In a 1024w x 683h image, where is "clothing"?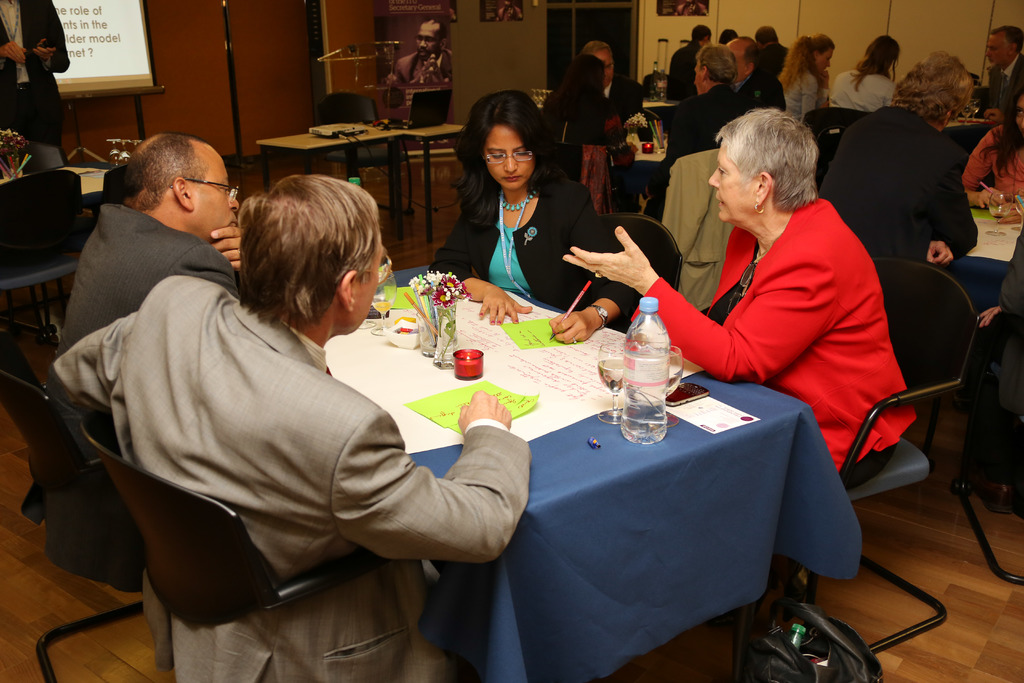
661 148 740 315.
